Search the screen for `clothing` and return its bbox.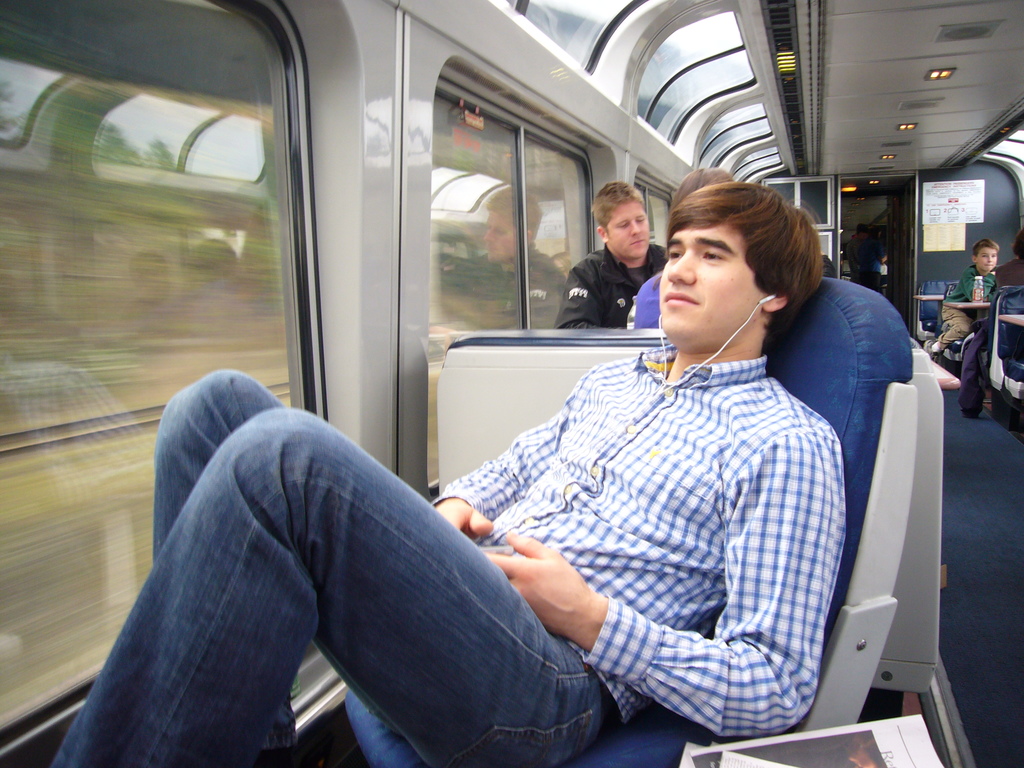
Found: l=552, t=236, r=663, b=328.
